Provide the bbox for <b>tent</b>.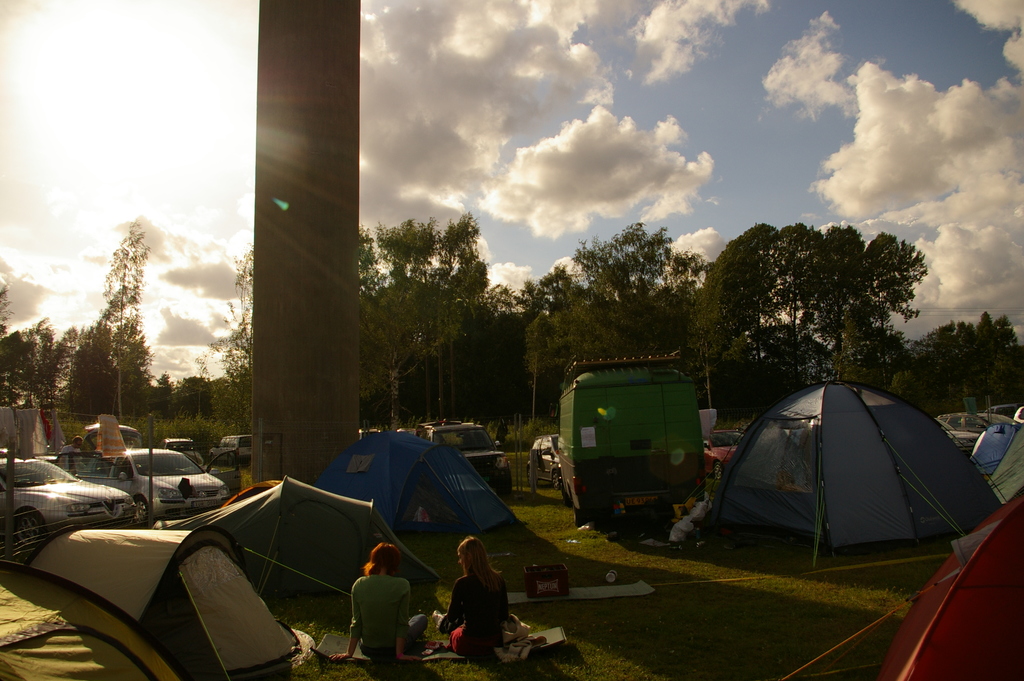
region(307, 418, 516, 549).
